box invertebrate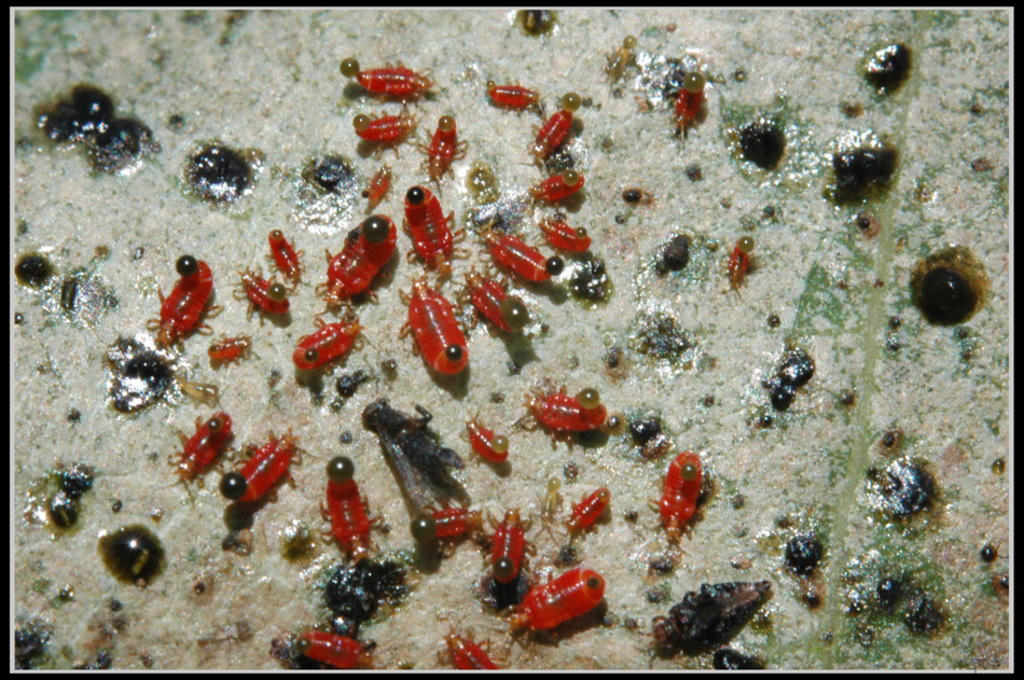
region(146, 248, 220, 355)
